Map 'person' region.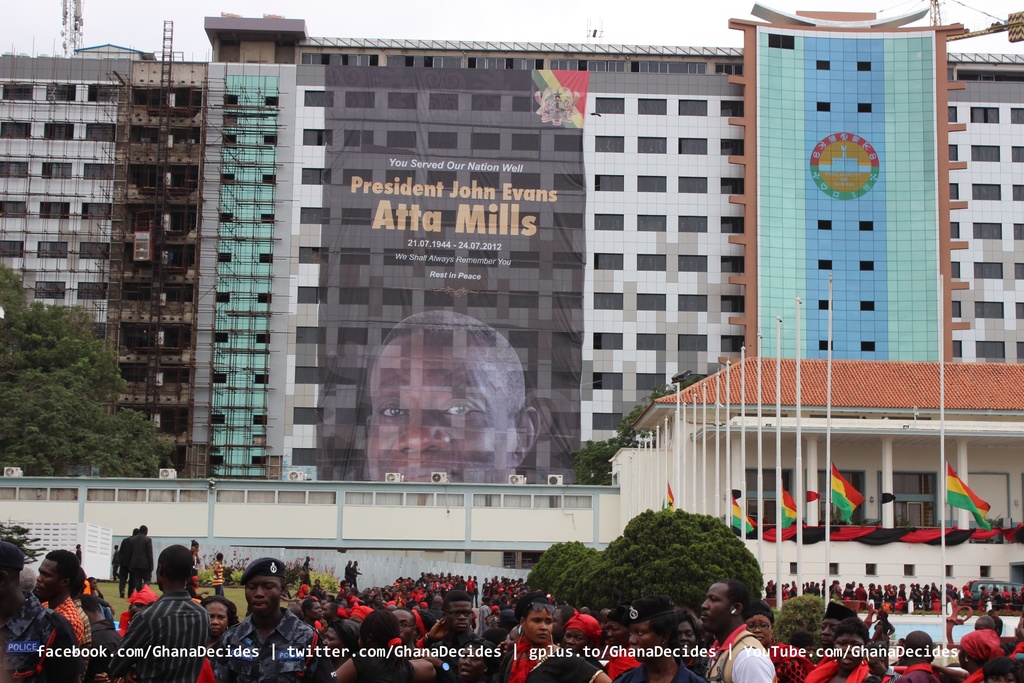
Mapped to (left=802, top=581, right=810, bottom=596).
